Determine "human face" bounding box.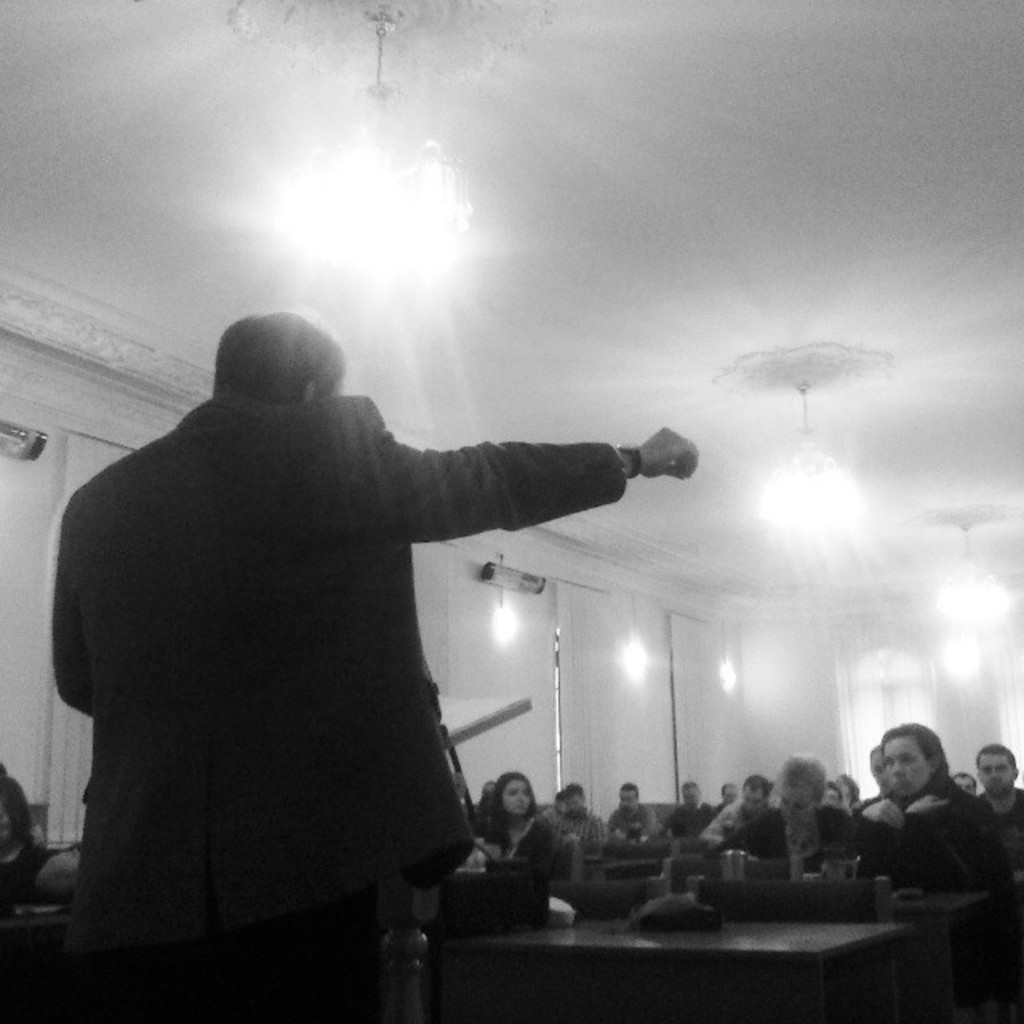
Determined: <box>981,750,1016,789</box>.
